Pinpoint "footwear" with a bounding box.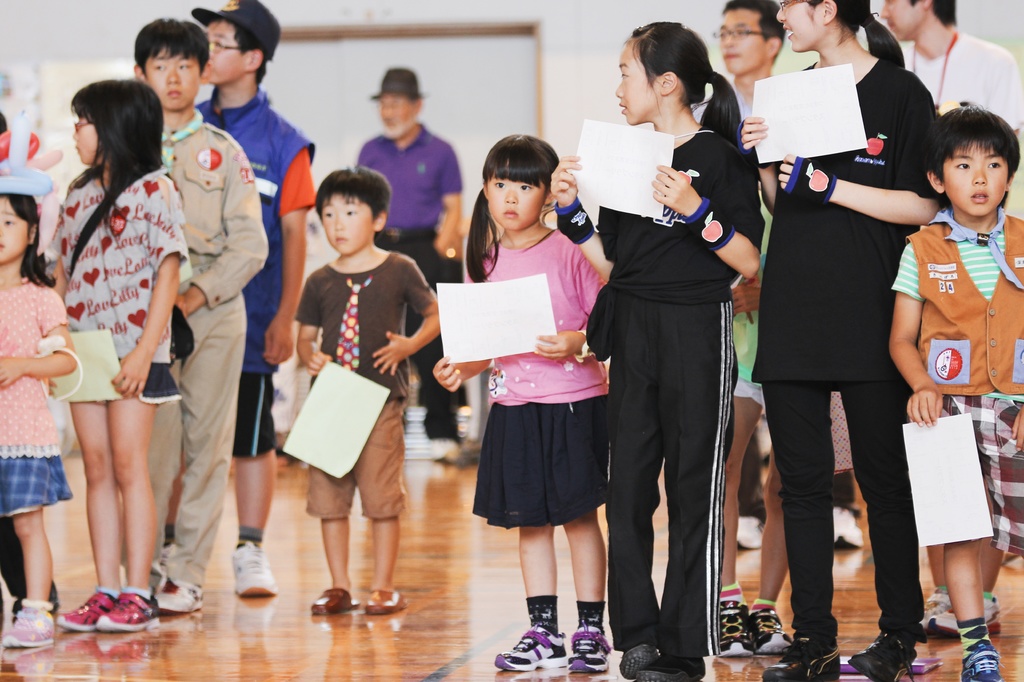
box=[767, 634, 835, 681].
